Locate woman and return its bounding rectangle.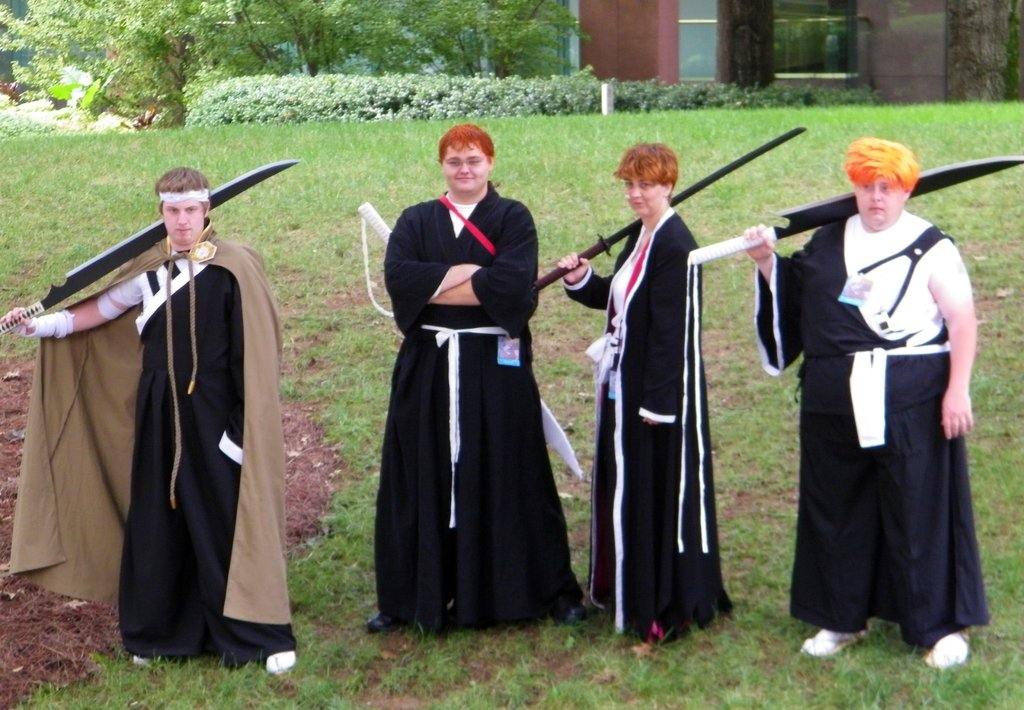
<box>591,141,726,650</box>.
